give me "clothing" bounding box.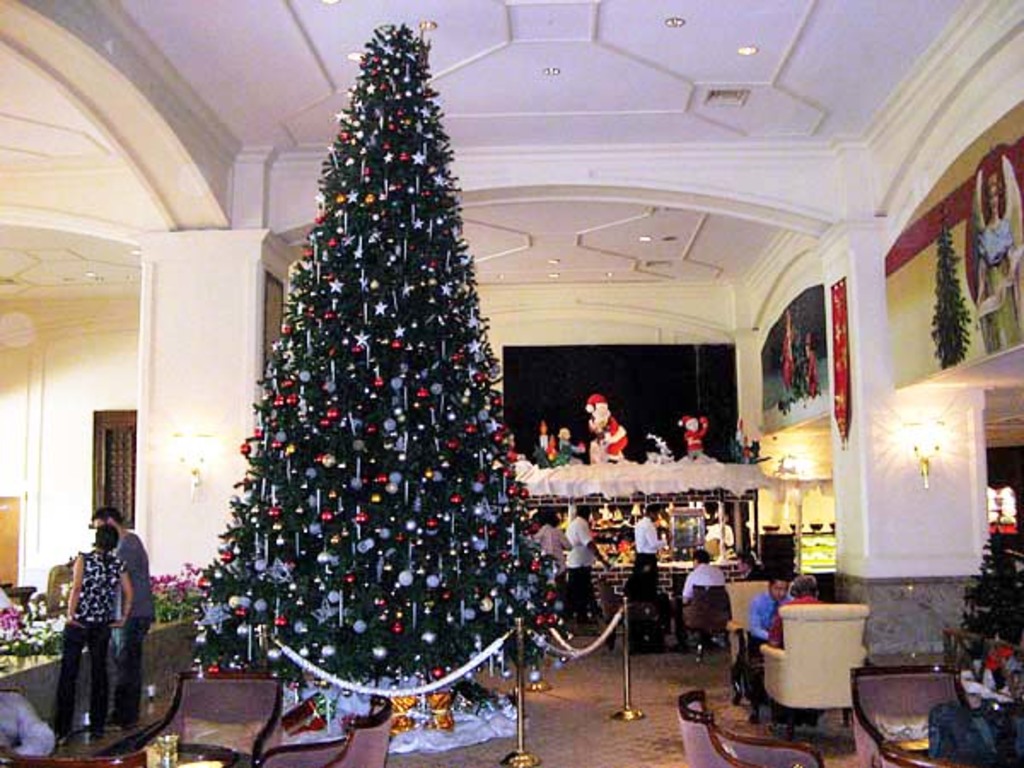
[left=43, top=502, right=145, bottom=749].
